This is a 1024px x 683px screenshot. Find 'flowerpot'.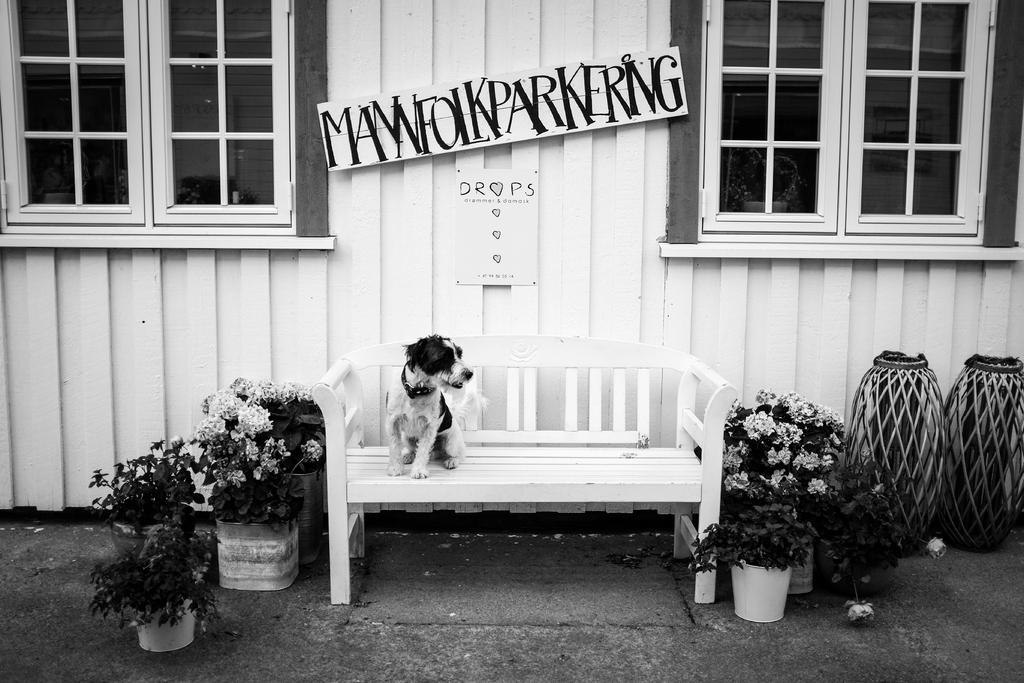
Bounding box: 113:498:191:561.
